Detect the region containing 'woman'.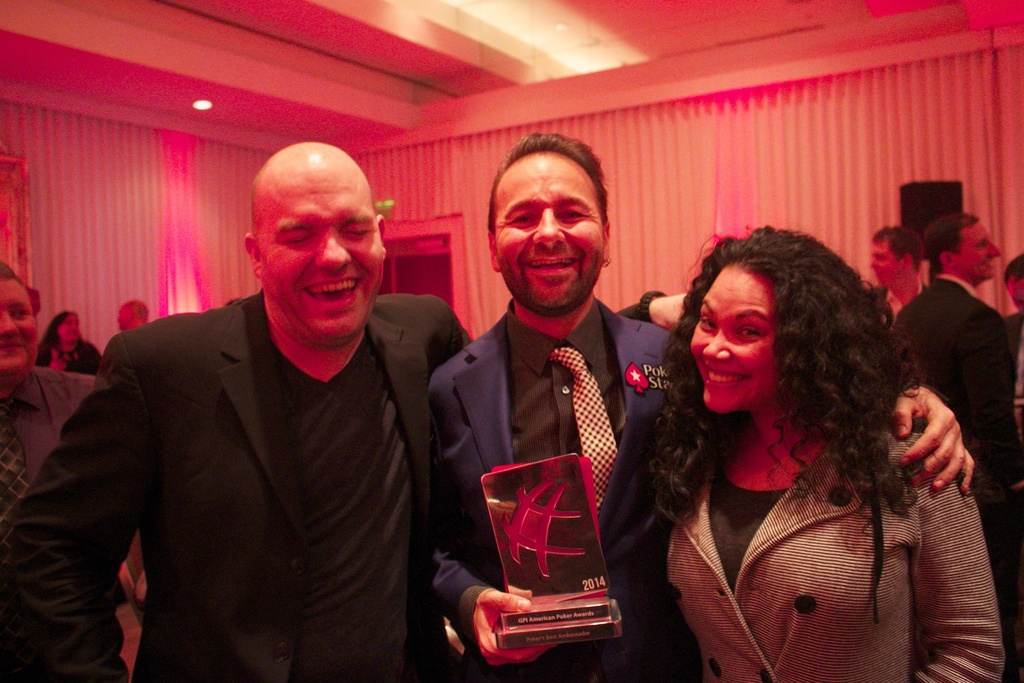
(x1=633, y1=215, x2=1005, y2=681).
